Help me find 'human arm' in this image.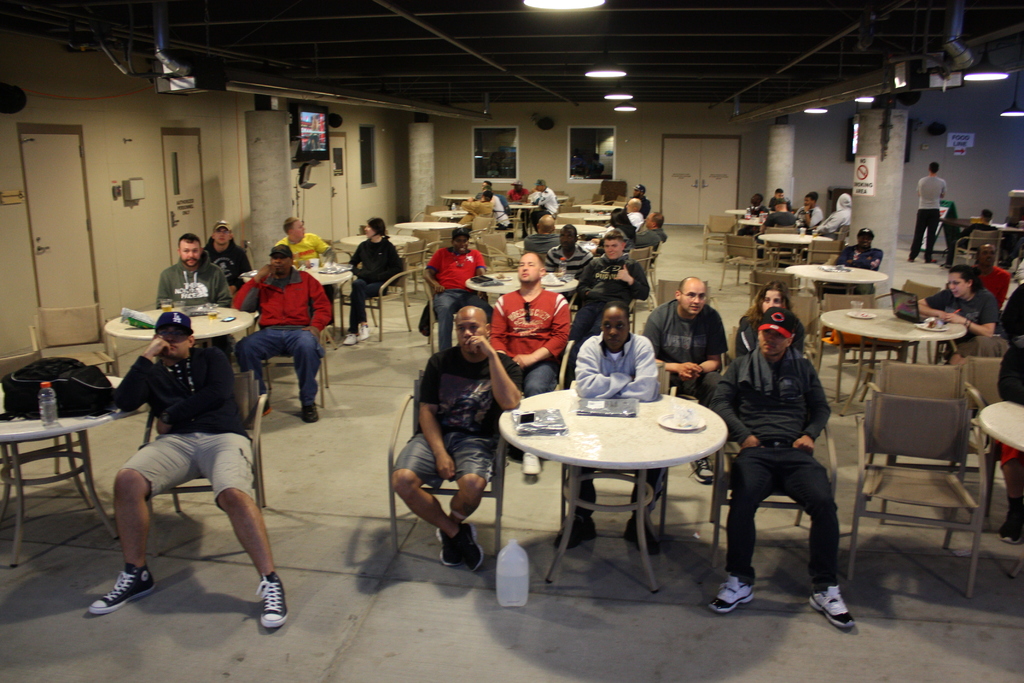
Found it: l=228, t=263, r=271, b=313.
